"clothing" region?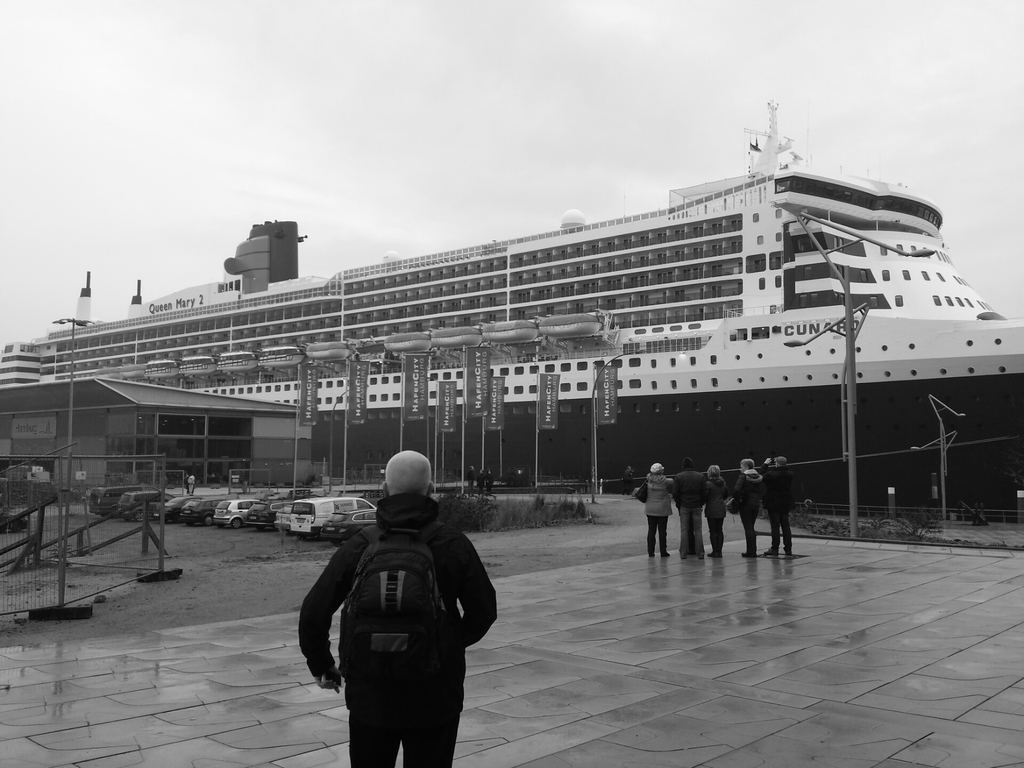
(x1=737, y1=472, x2=761, y2=554)
